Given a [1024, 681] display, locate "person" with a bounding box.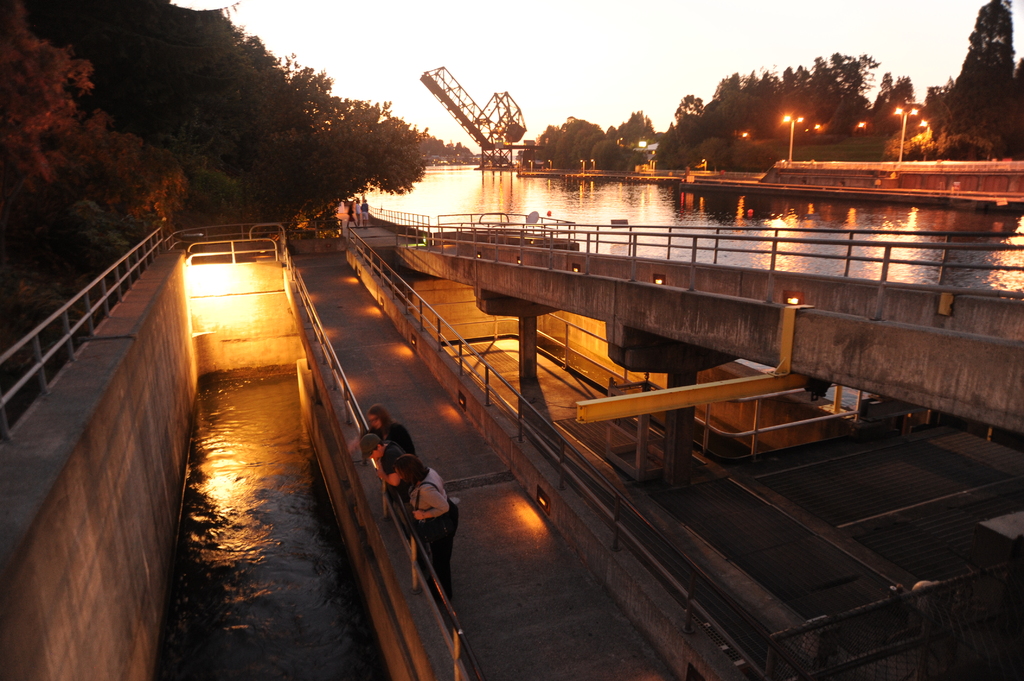
Located: [346, 204, 356, 228].
